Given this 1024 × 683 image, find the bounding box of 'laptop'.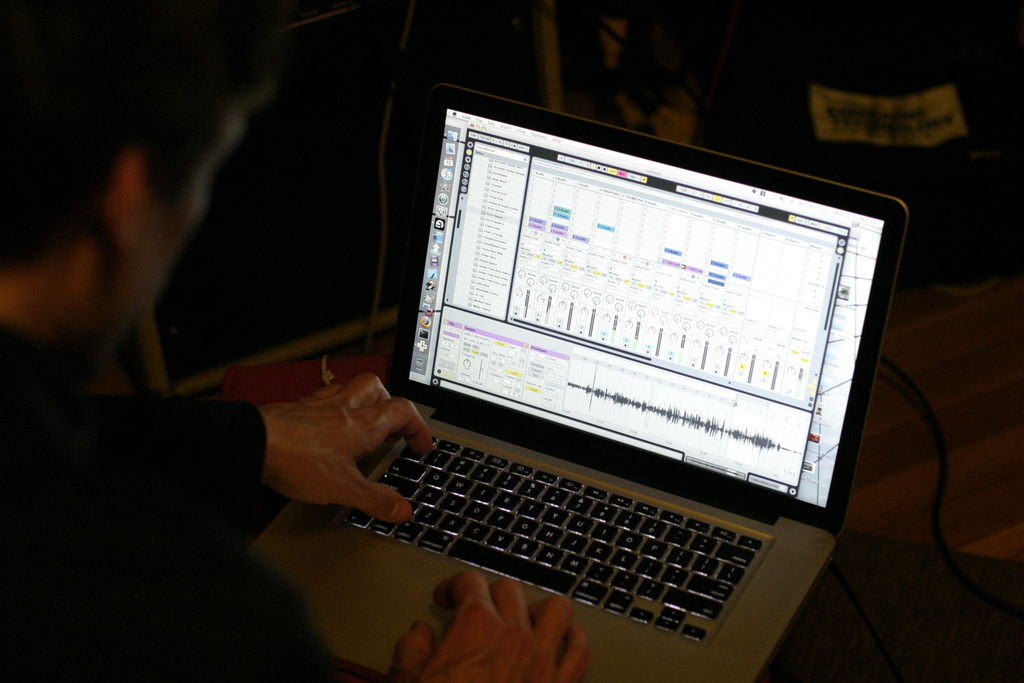
x1=281, y1=89, x2=889, y2=682.
